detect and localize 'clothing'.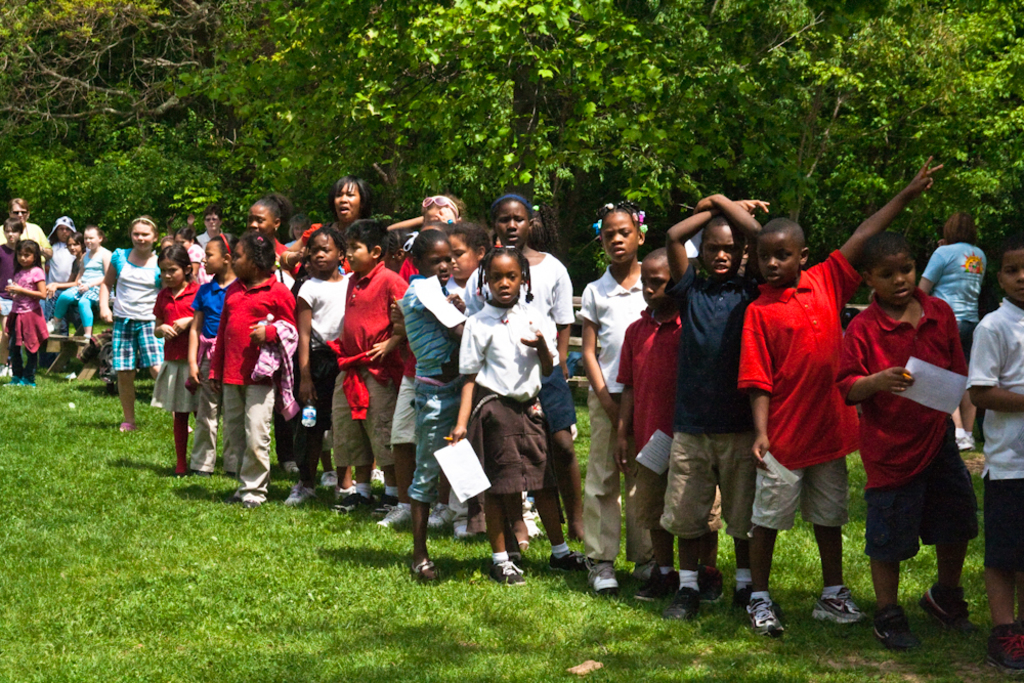
Localized at [0, 225, 48, 253].
